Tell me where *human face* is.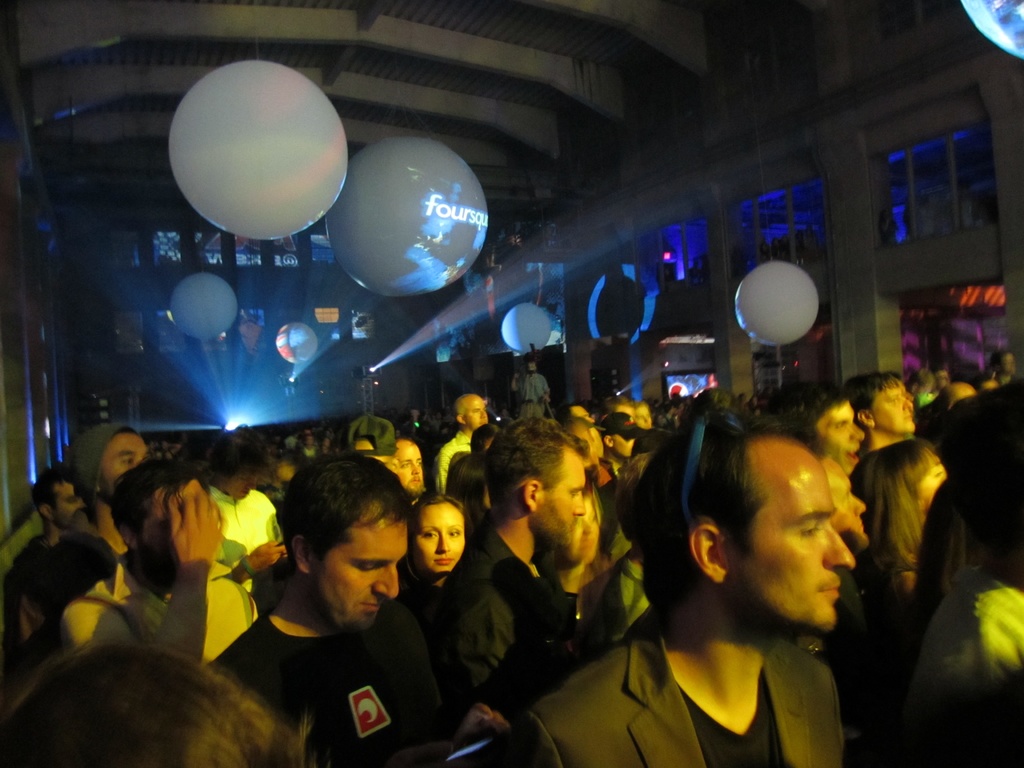
*human face* is at pyautogui.locateOnScreen(539, 447, 592, 548).
